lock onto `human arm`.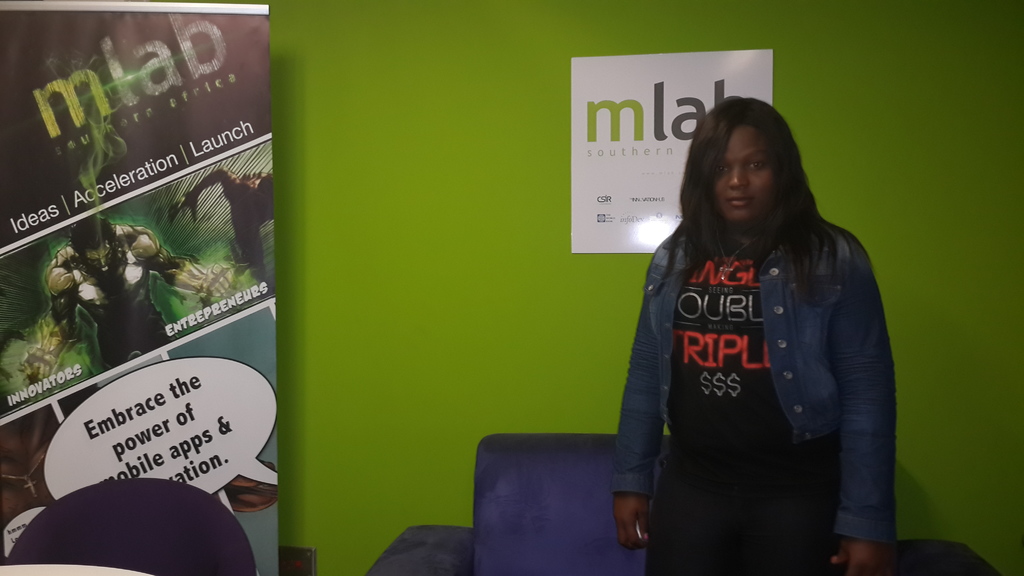
Locked: select_region(831, 221, 909, 575).
